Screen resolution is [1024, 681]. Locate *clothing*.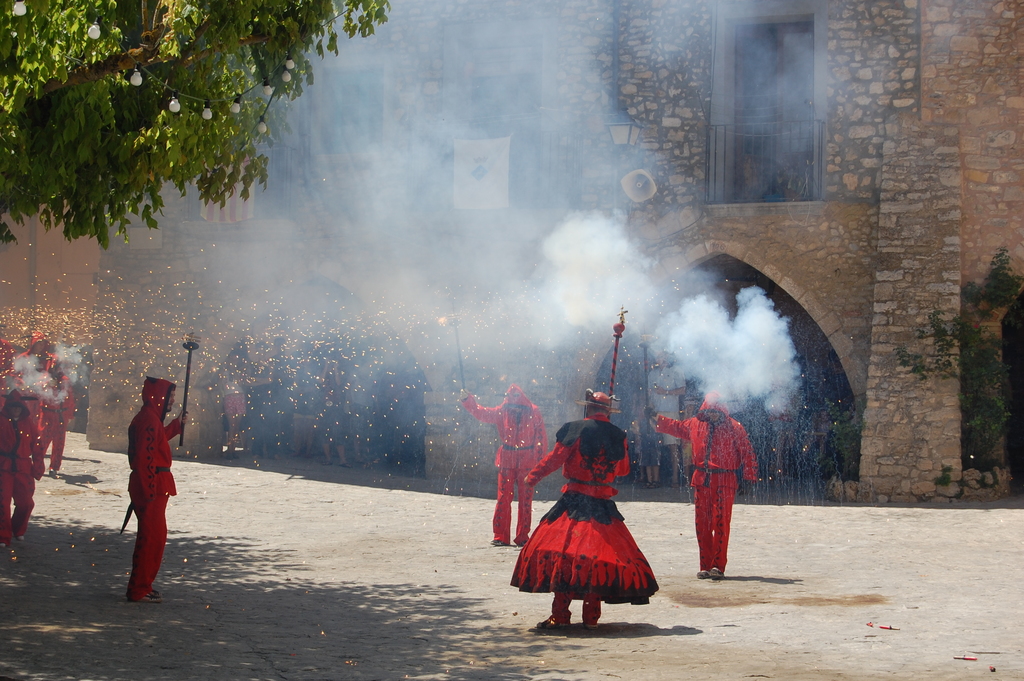
left=806, top=421, right=840, bottom=472.
